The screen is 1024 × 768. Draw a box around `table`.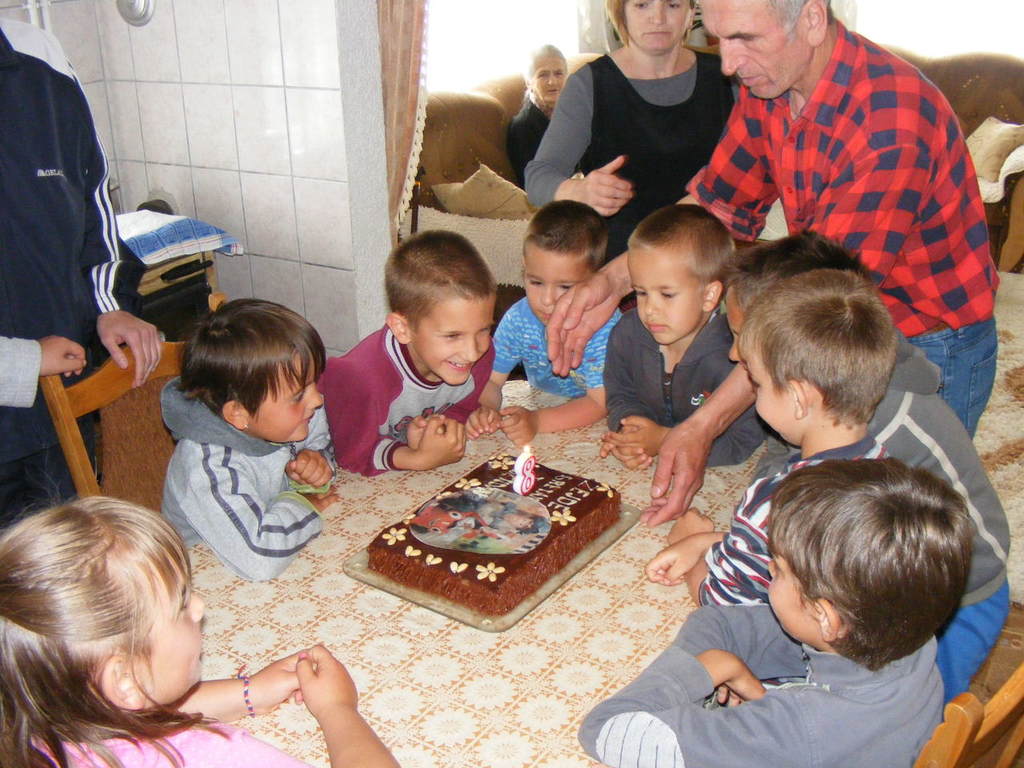
Rect(39, 345, 965, 762).
